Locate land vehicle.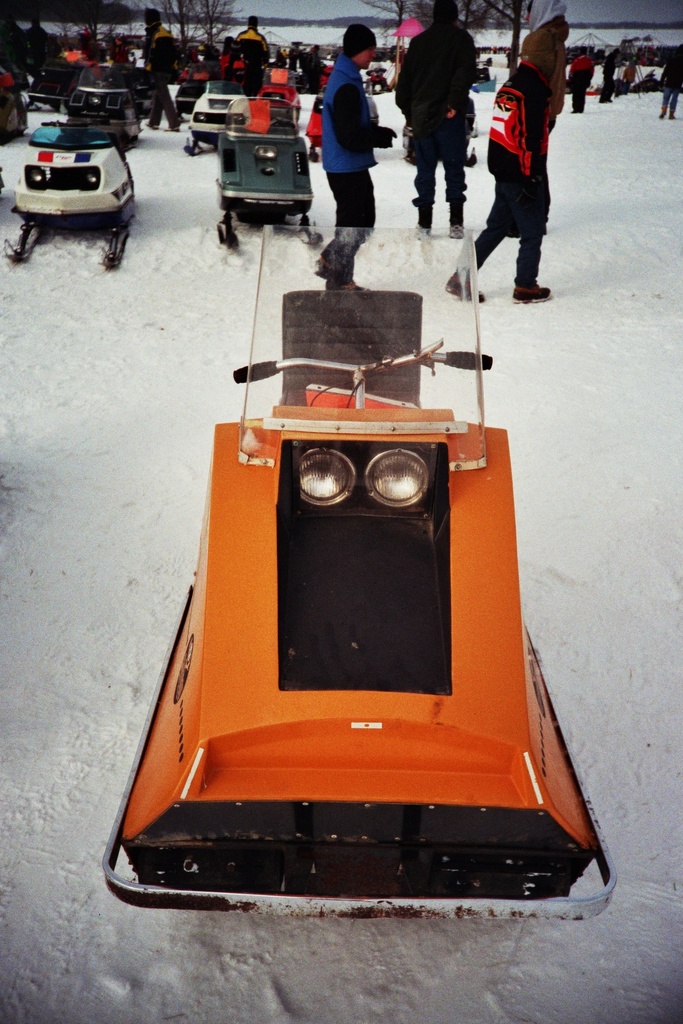
Bounding box: 215, 97, 327, 245.
